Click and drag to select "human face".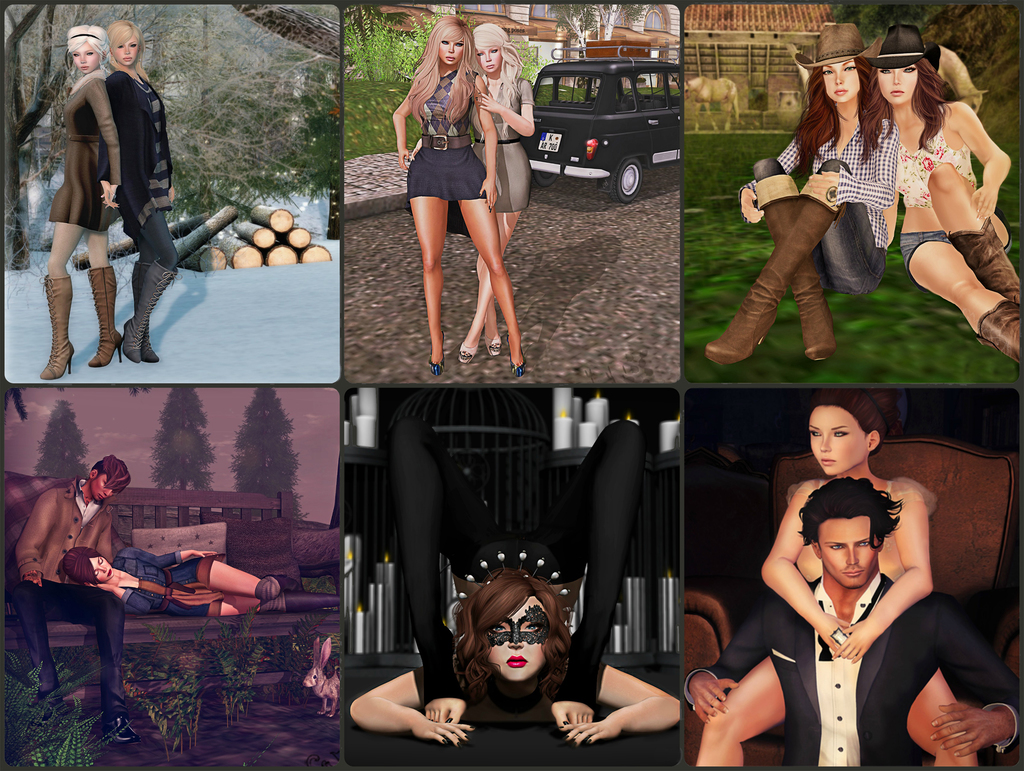
Selection: [x1=476, y1=45, x2=504, y2=74].
